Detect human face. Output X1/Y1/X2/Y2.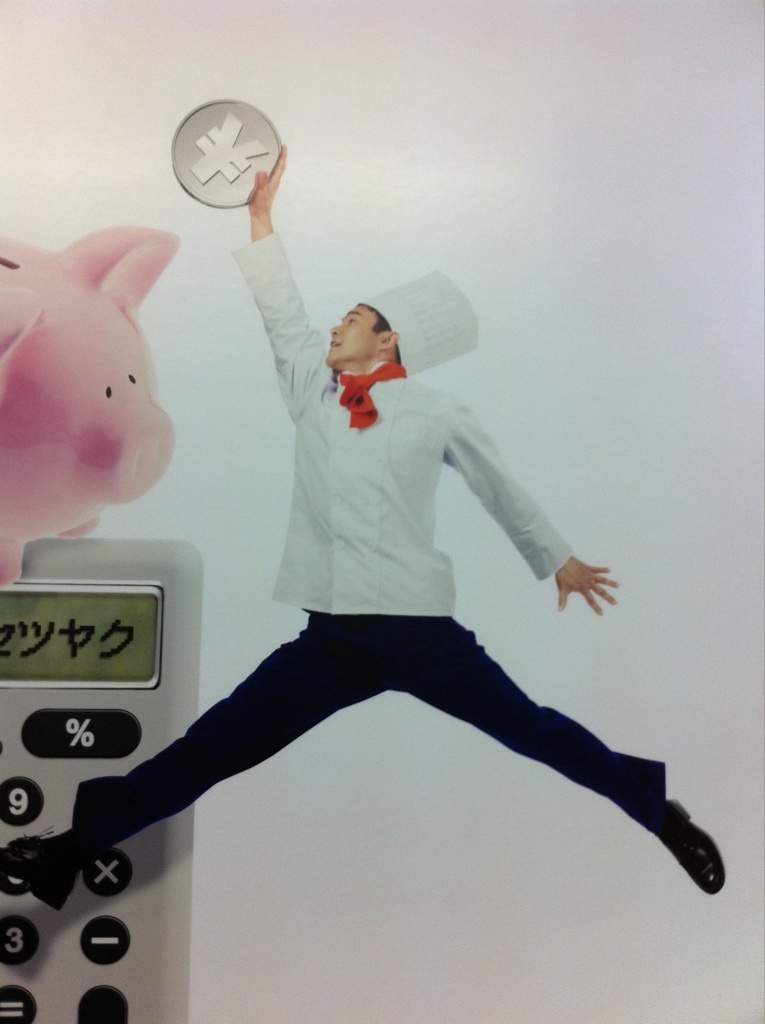
324/306/383/366.
